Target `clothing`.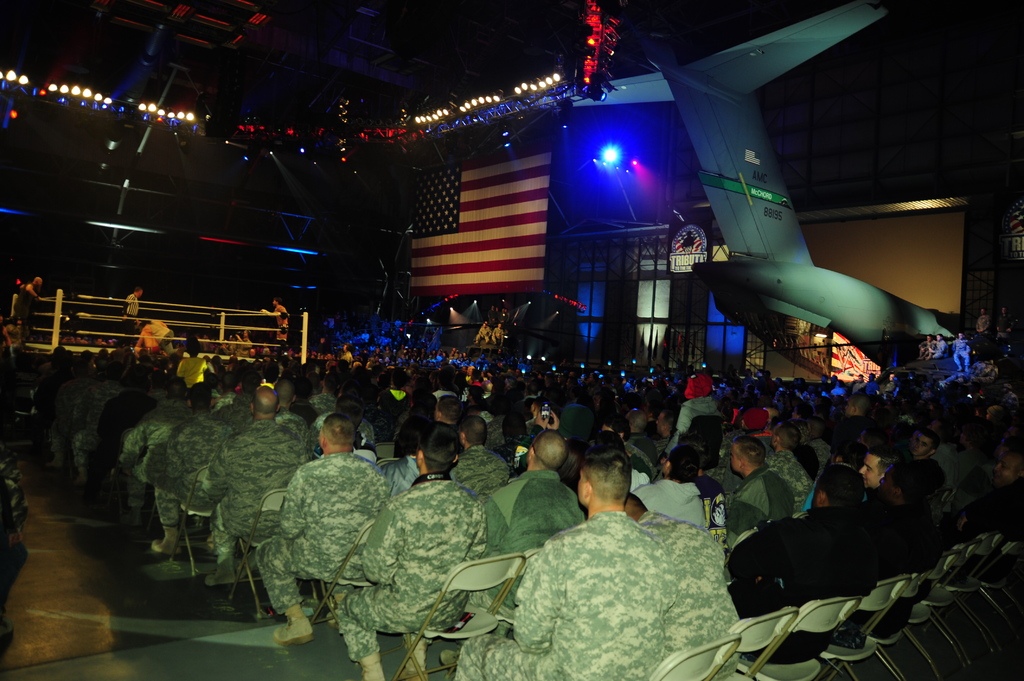
Target region: [493,328,506,341].
